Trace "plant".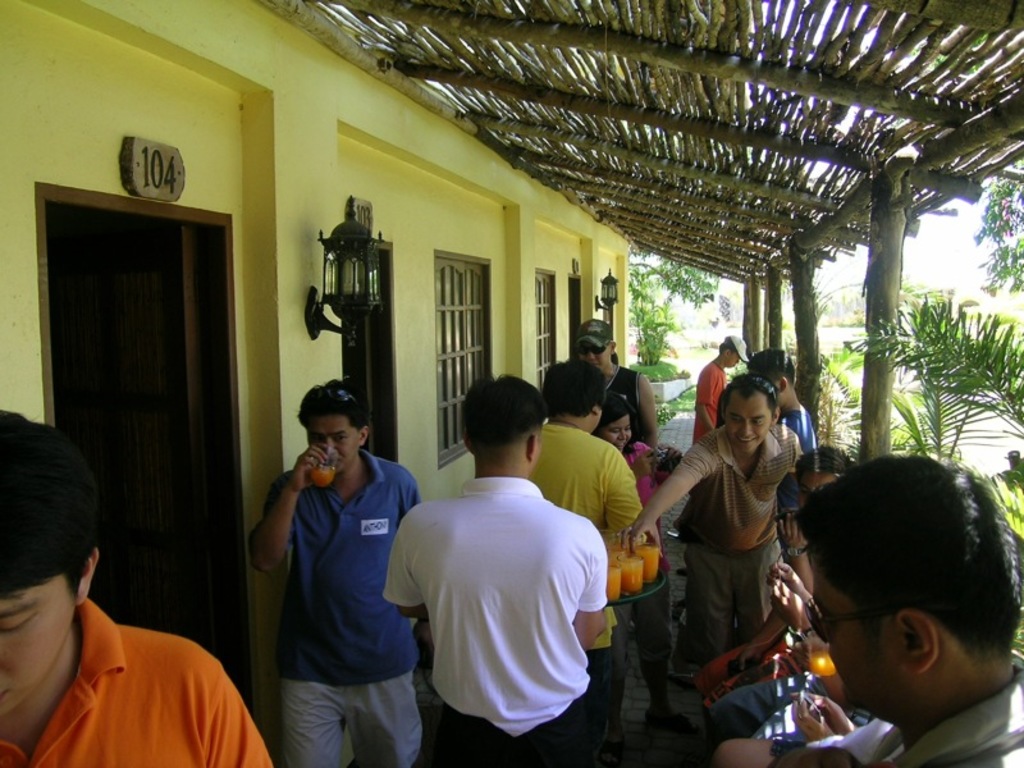
Traced to [x1=837, y1=291, x2=1016, y2=470].
